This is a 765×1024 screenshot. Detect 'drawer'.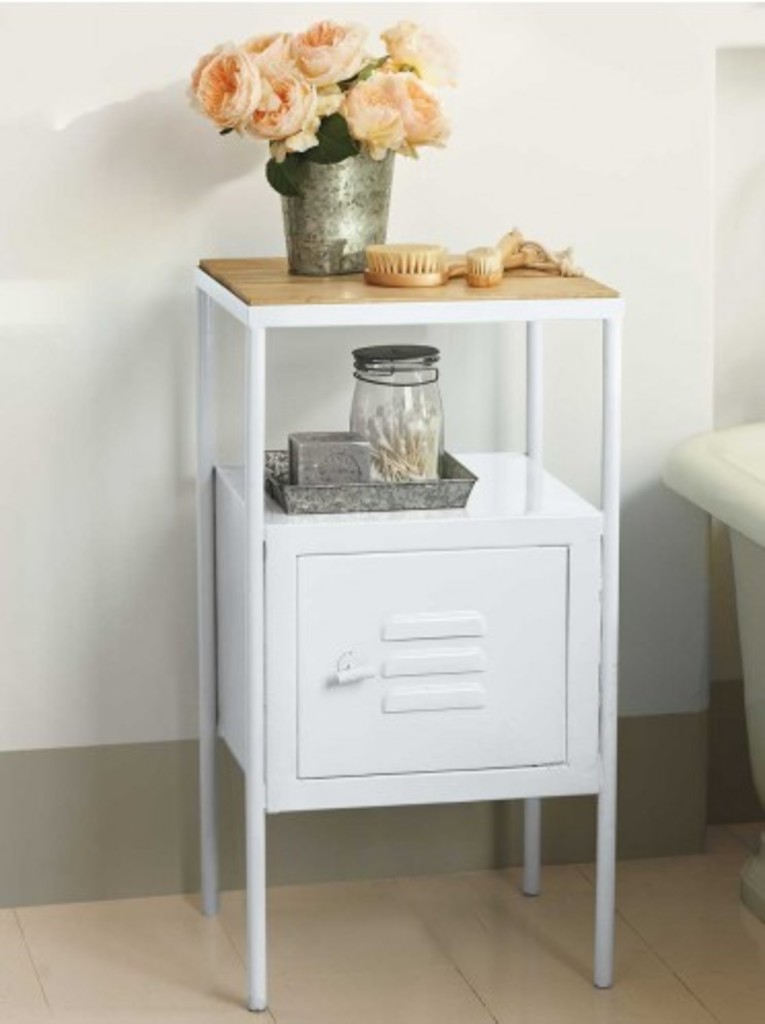
(x1=292, y1=547, x2=568, y2=773).
